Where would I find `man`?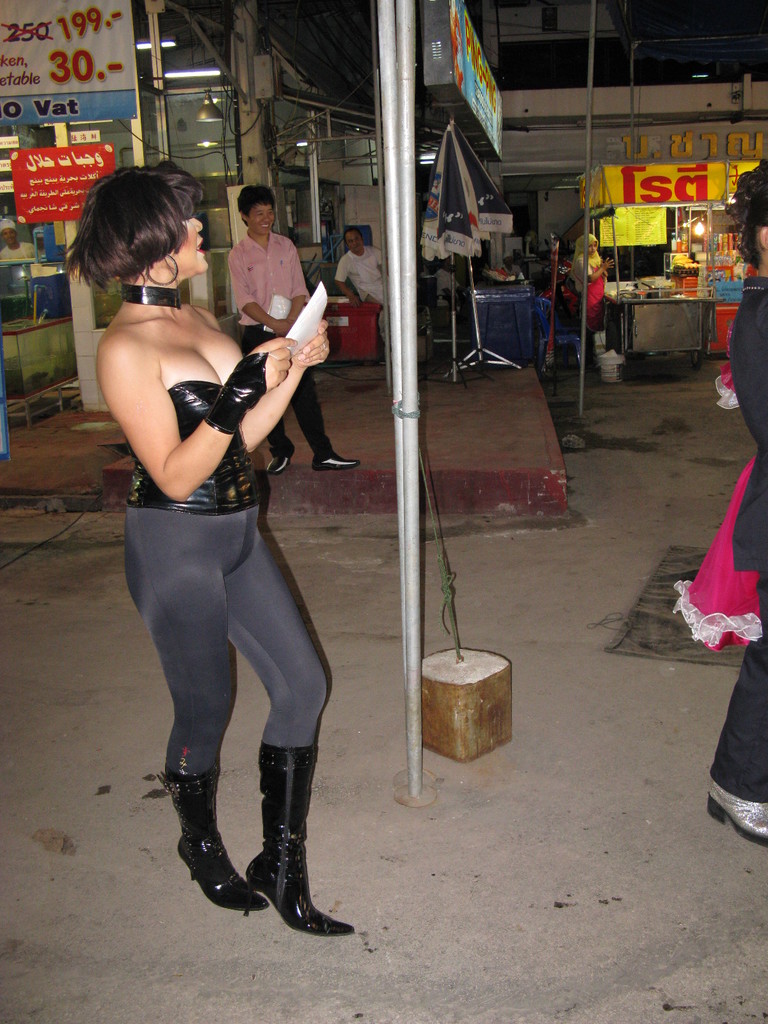
At crop(0, 214, 41, 259).
